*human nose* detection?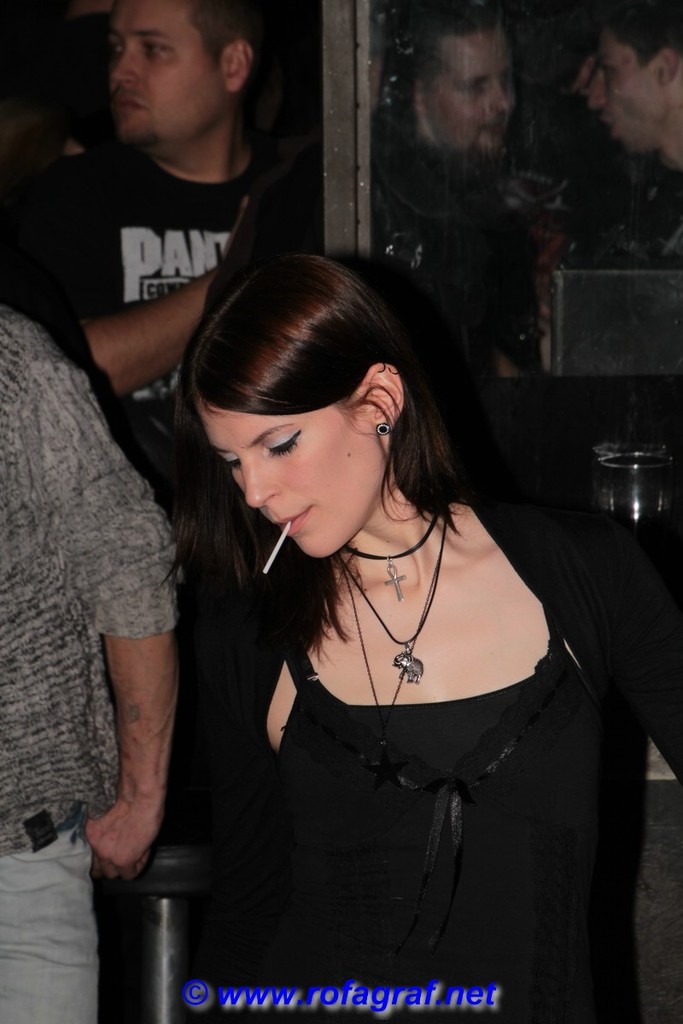
select_region(491, 81, 514, 111)
